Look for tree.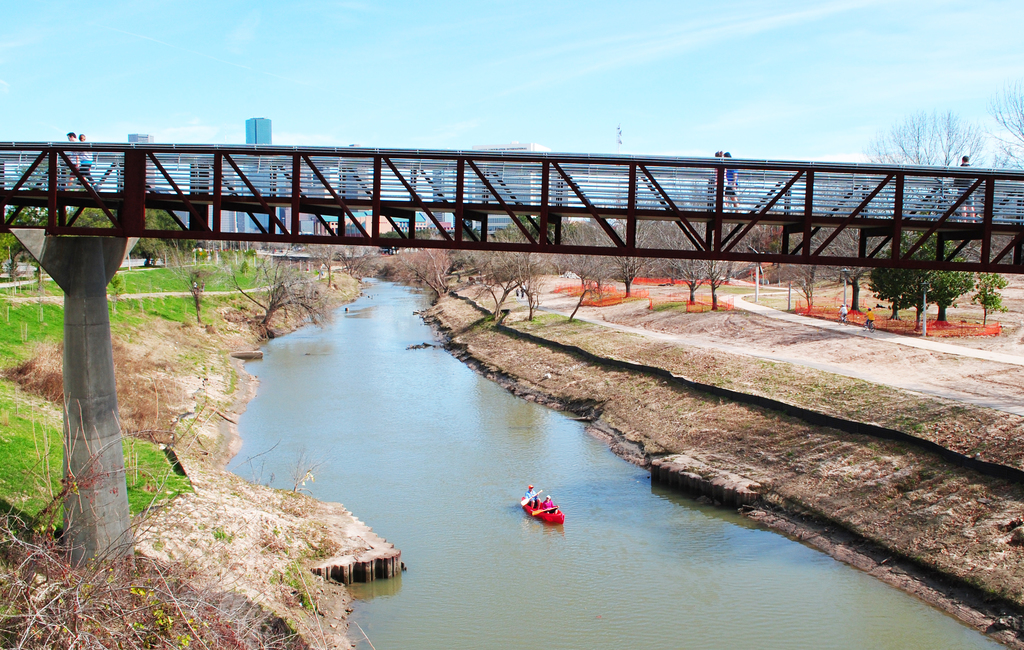
Found: 871 230 979 322.
